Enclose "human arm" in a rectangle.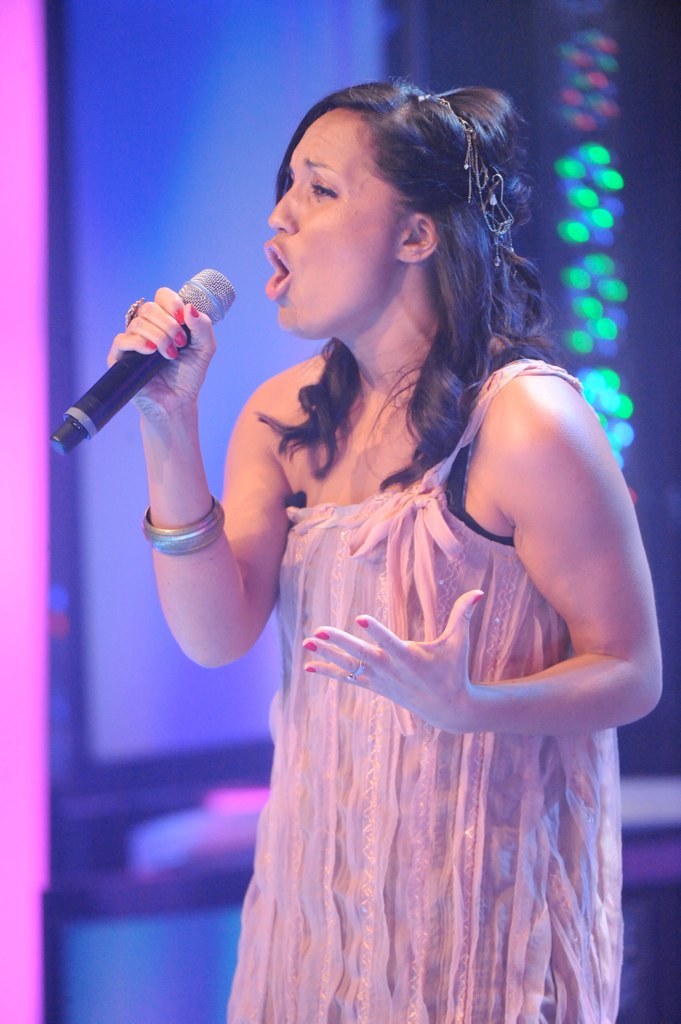
(92, 276, 294, 672).
